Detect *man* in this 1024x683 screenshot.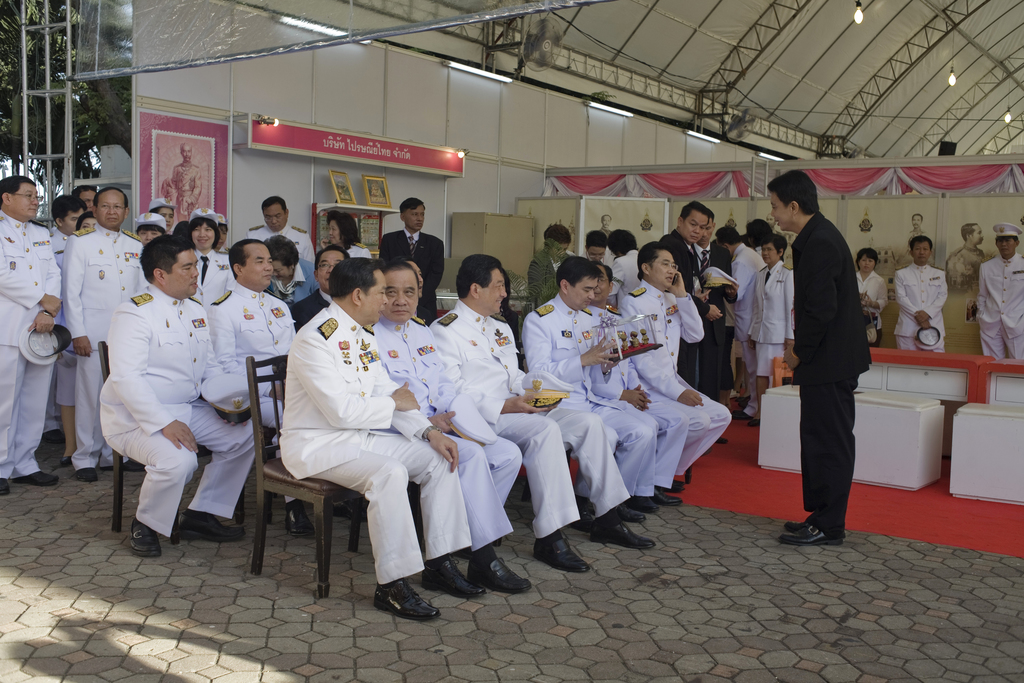
Detection: (left=361, top=260, right=536, bottom=591).
